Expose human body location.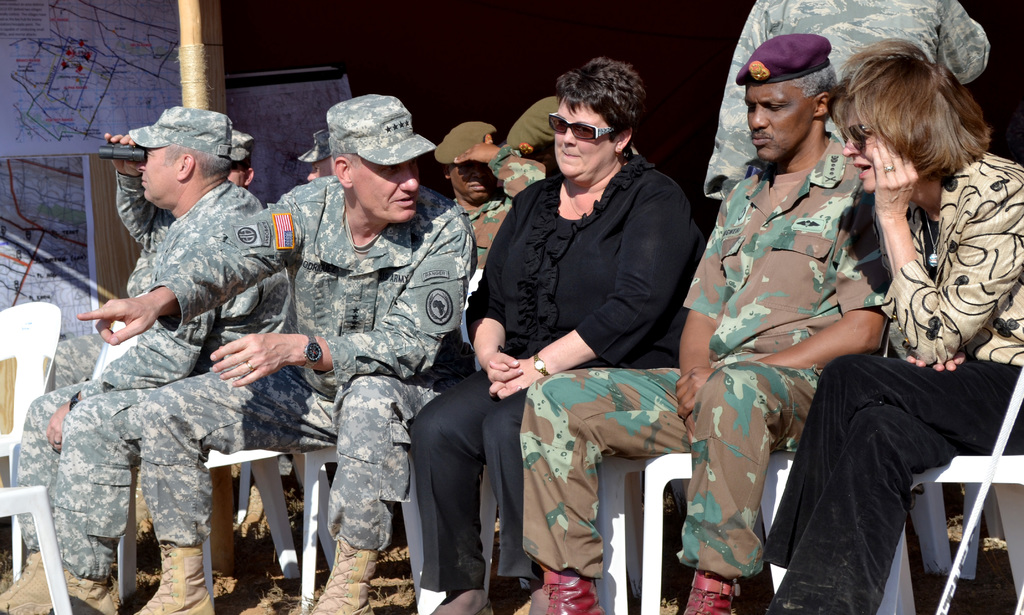
Exposed at bbox(705, 0, 988, 201).
